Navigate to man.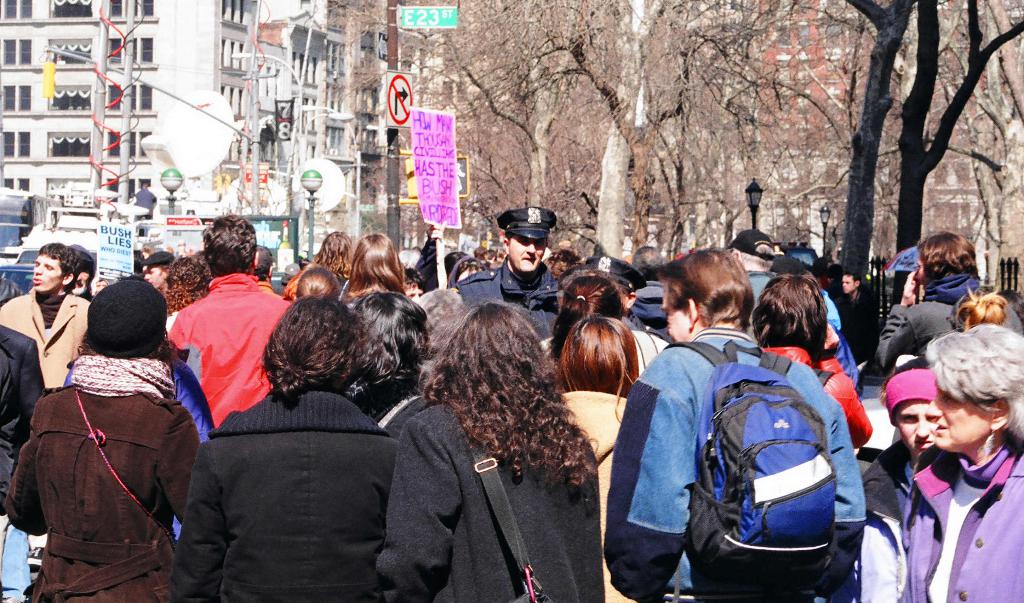
Navigation target: Rect(594, 248, 865, 602).
